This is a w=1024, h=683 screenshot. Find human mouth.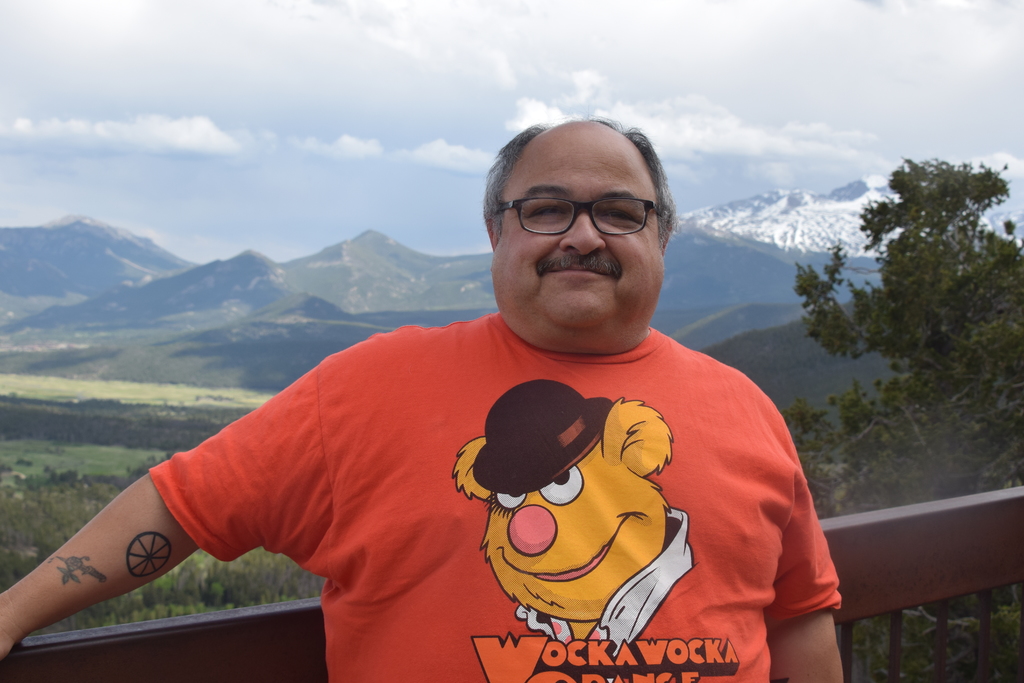
Bounding box: <bbox>541, 253, 617, 284</bbox>.
